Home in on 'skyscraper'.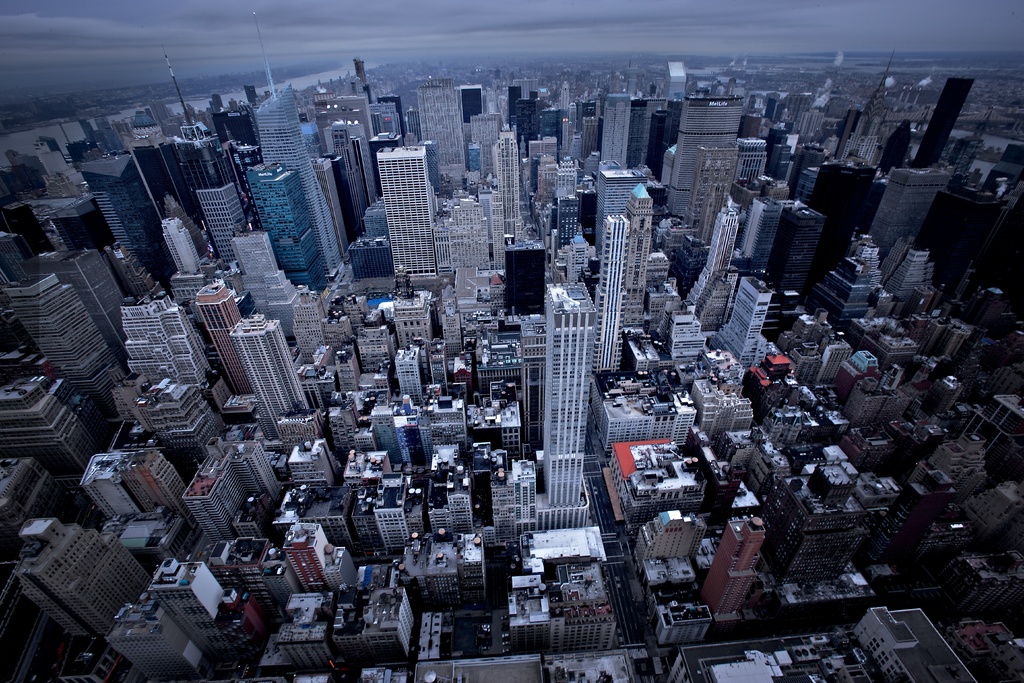
Homed in at Rect(136, 363, 236, 454).
